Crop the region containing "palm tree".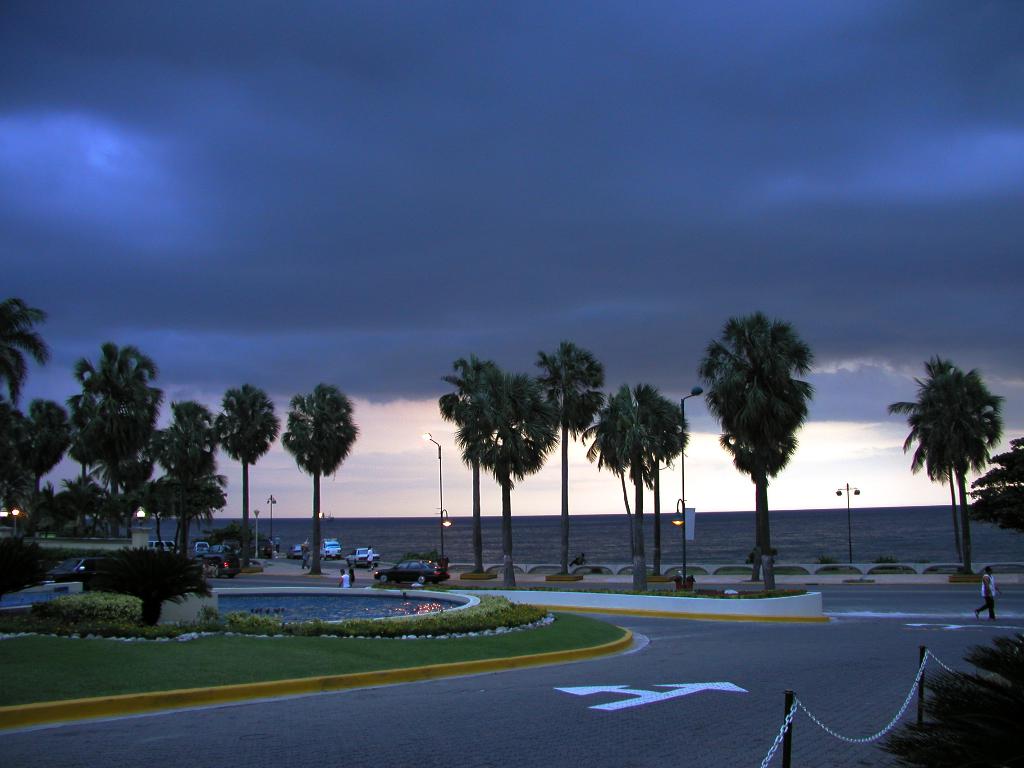
Crop region: 158,403,221,561.
